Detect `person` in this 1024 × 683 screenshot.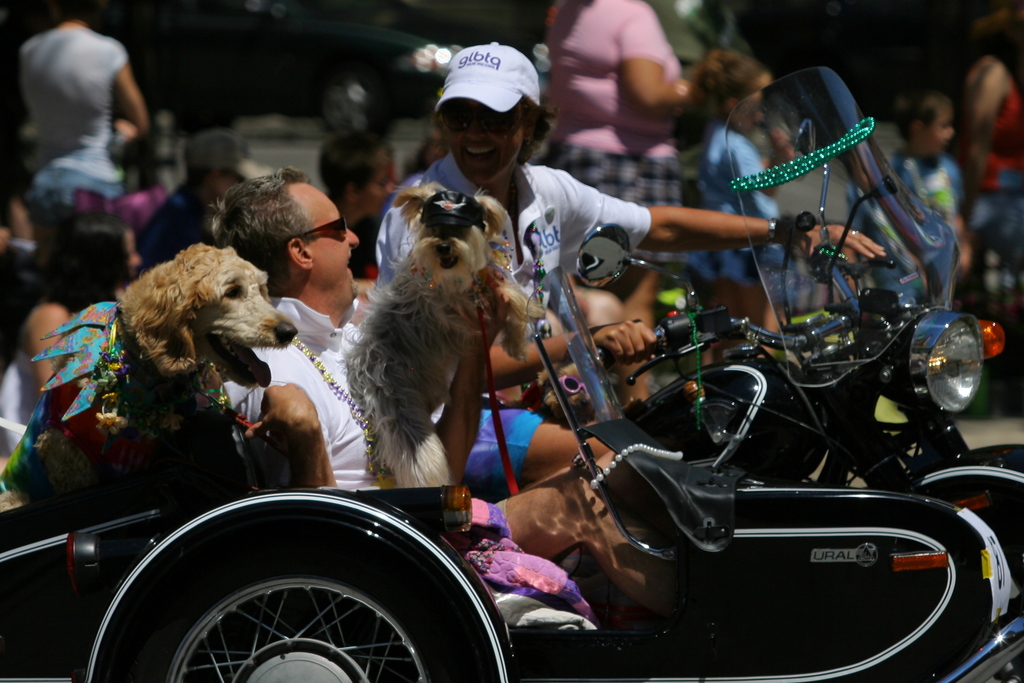
Detection: rect(882, 94, 977, 314).
